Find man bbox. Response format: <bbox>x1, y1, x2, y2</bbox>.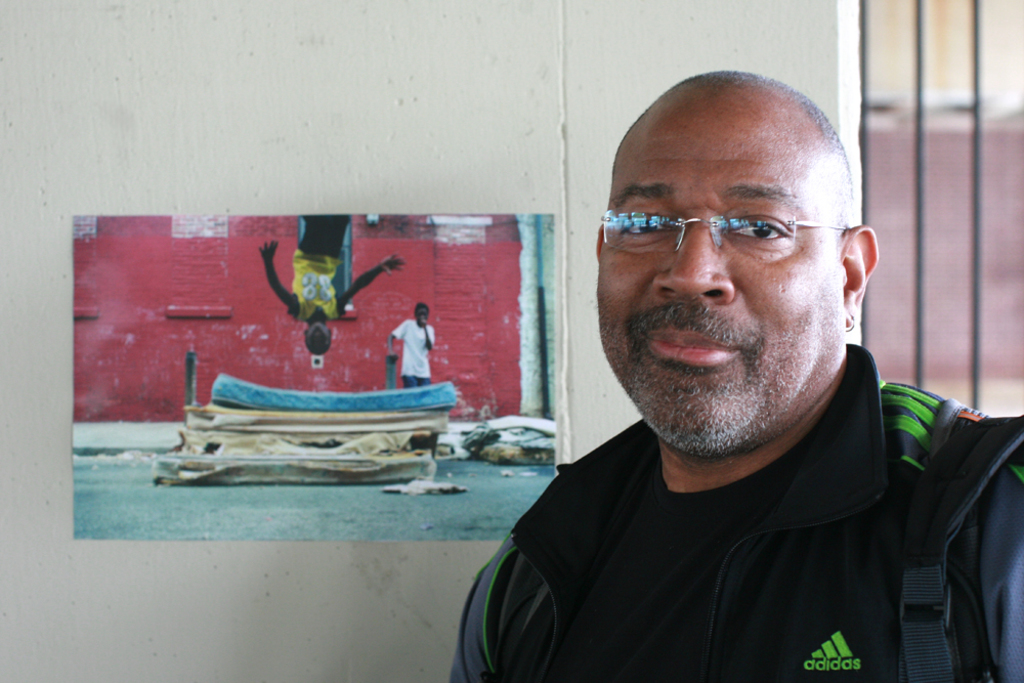
<bbox>385, 304, 437, 390</bbox>.
